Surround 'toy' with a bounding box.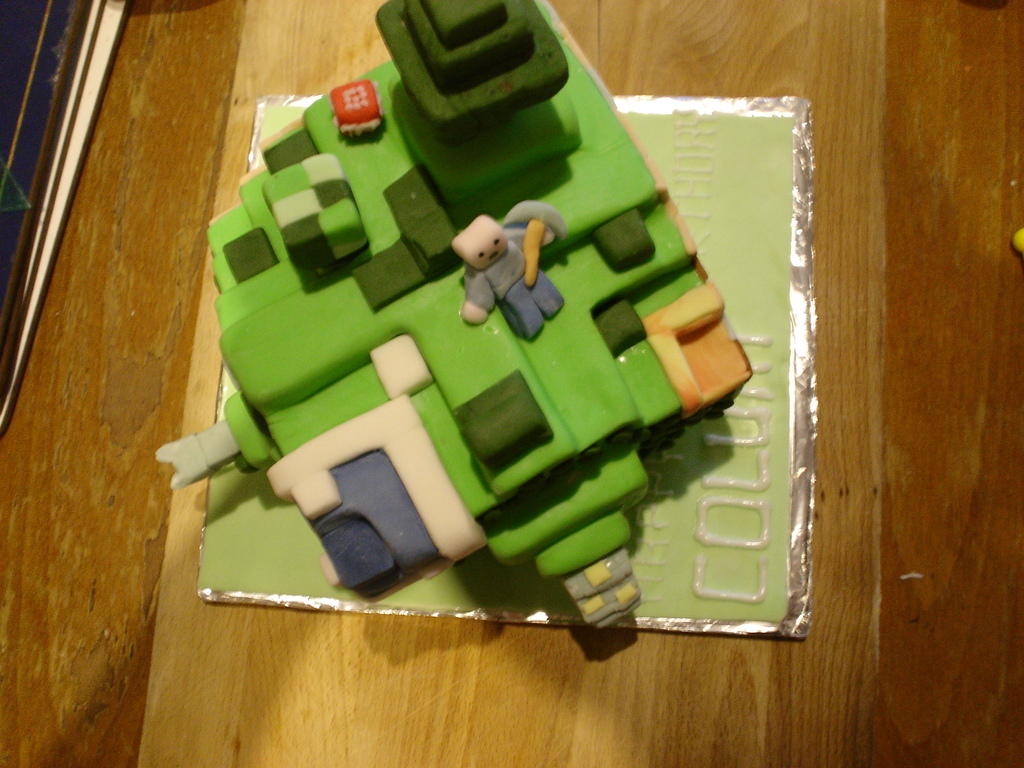
pyautogui.locateOnScreen(201, 0, 794, 643).
